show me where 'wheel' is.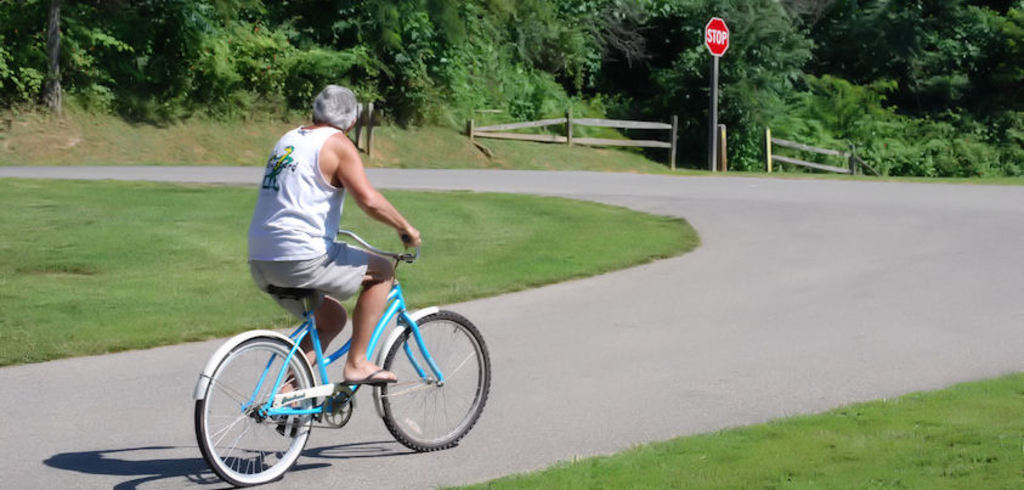
'wheel' is at detection(205, 345, 316, 477).
